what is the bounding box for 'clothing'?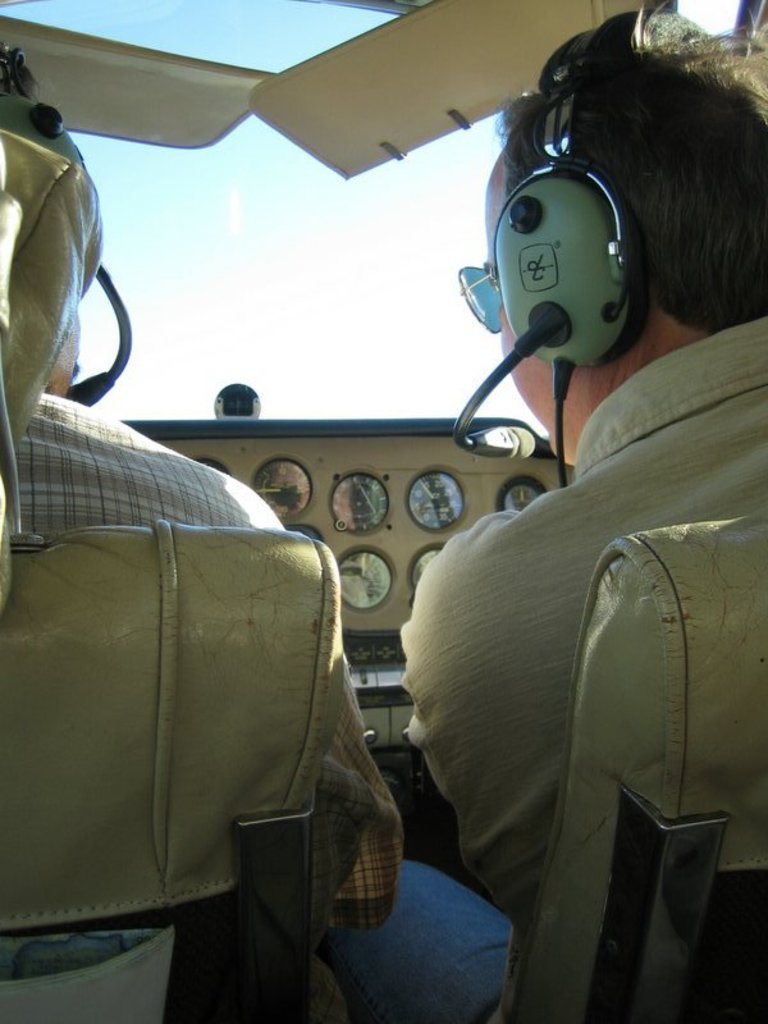
region(0, 380, 413, 938).
